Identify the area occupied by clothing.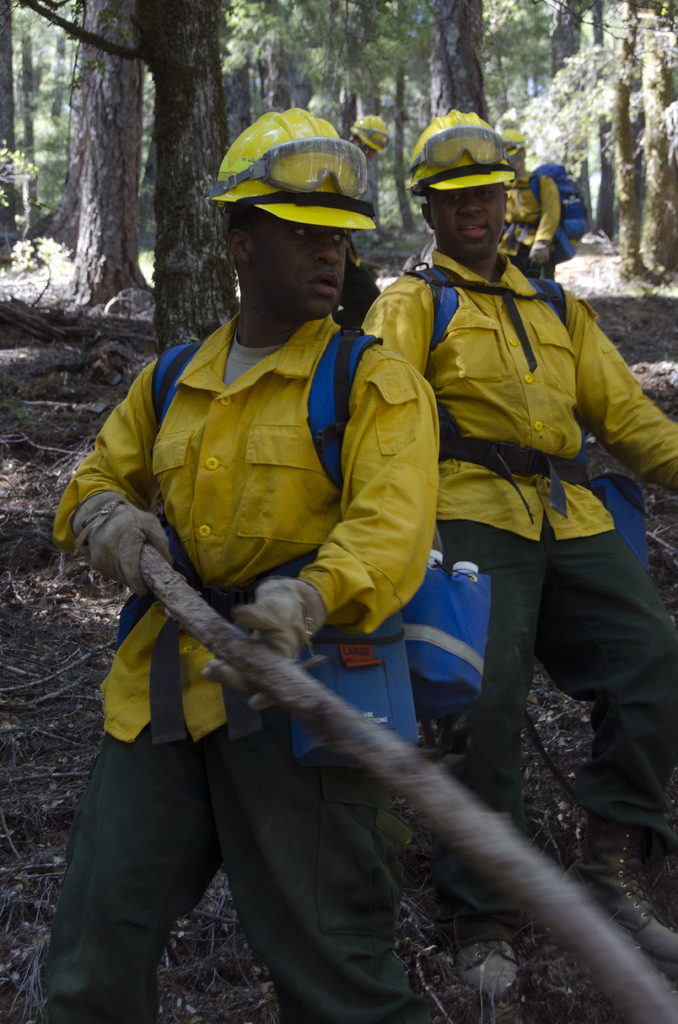
Area: detection(491, 141, 560, 275).
